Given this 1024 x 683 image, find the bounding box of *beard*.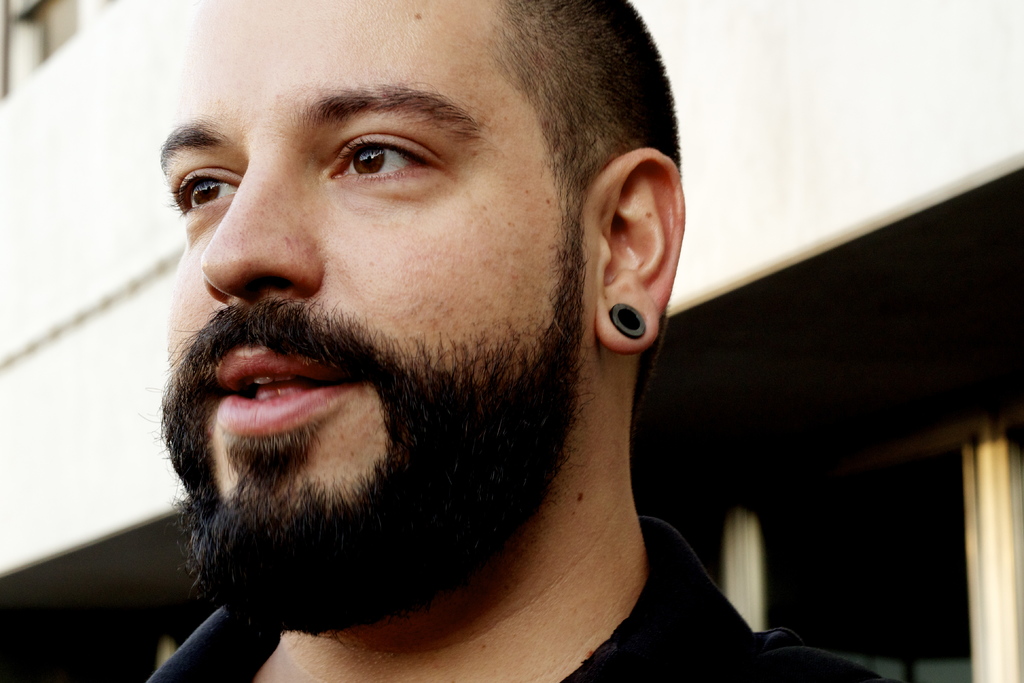
BBox(153, 235, 588, 634).
